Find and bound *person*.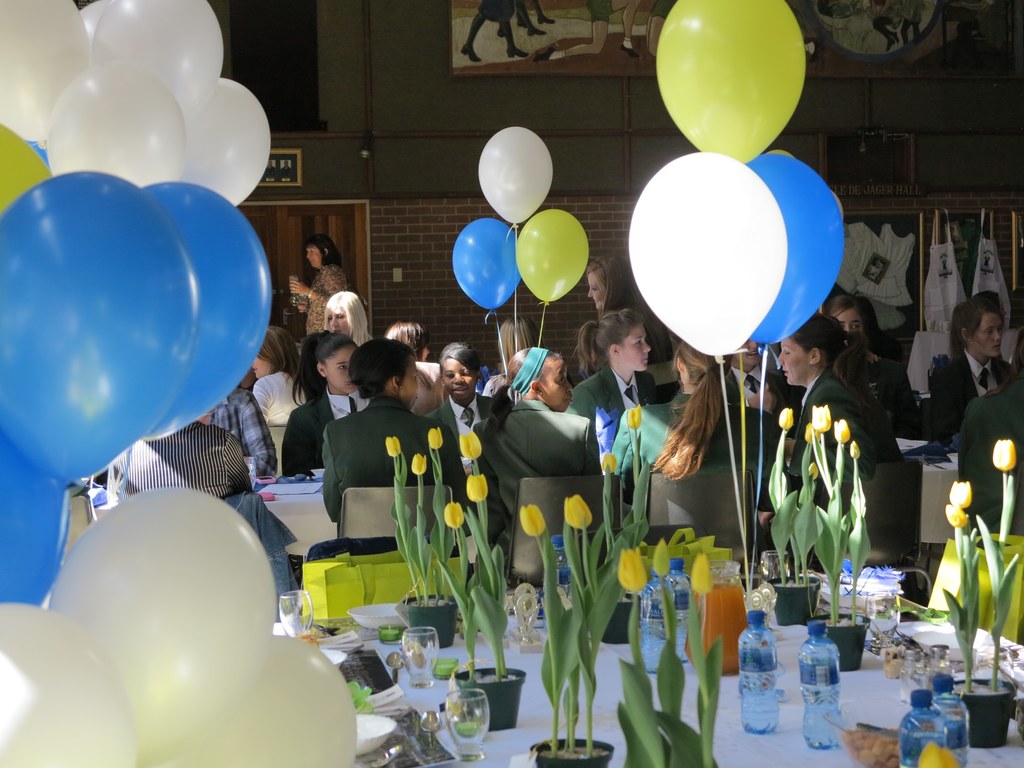
Bound: pyautogui.locateOnScreen(286, 232, 344, 342).
